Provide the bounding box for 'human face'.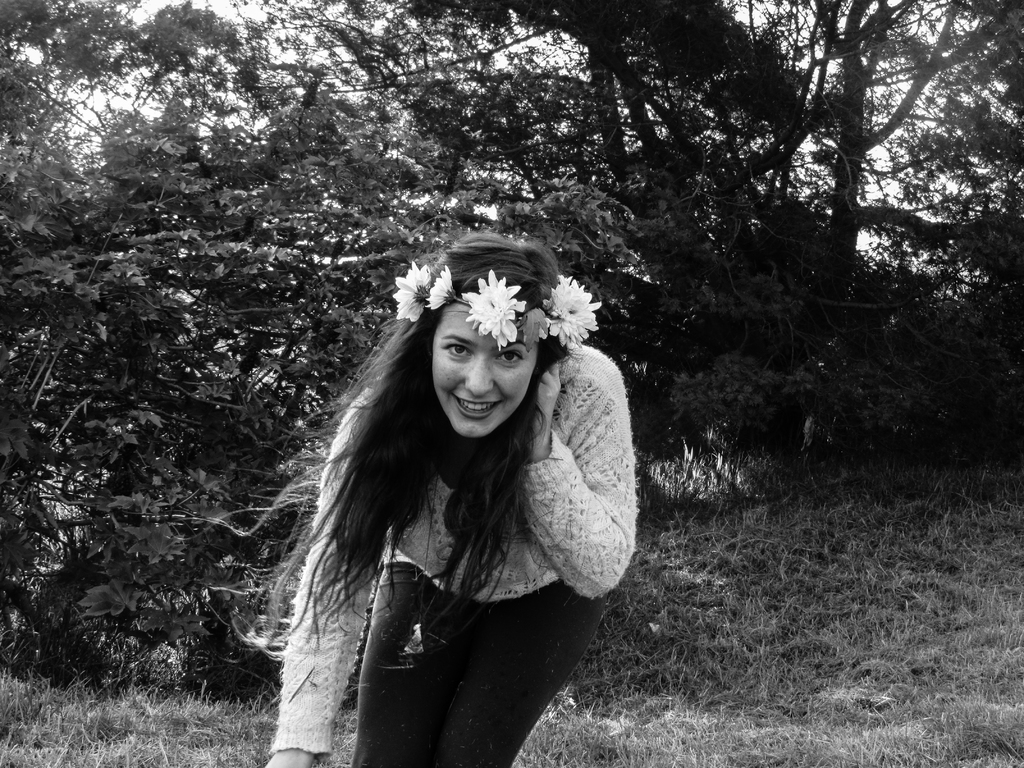
left=435, top=301, right=541, bottom=438.
